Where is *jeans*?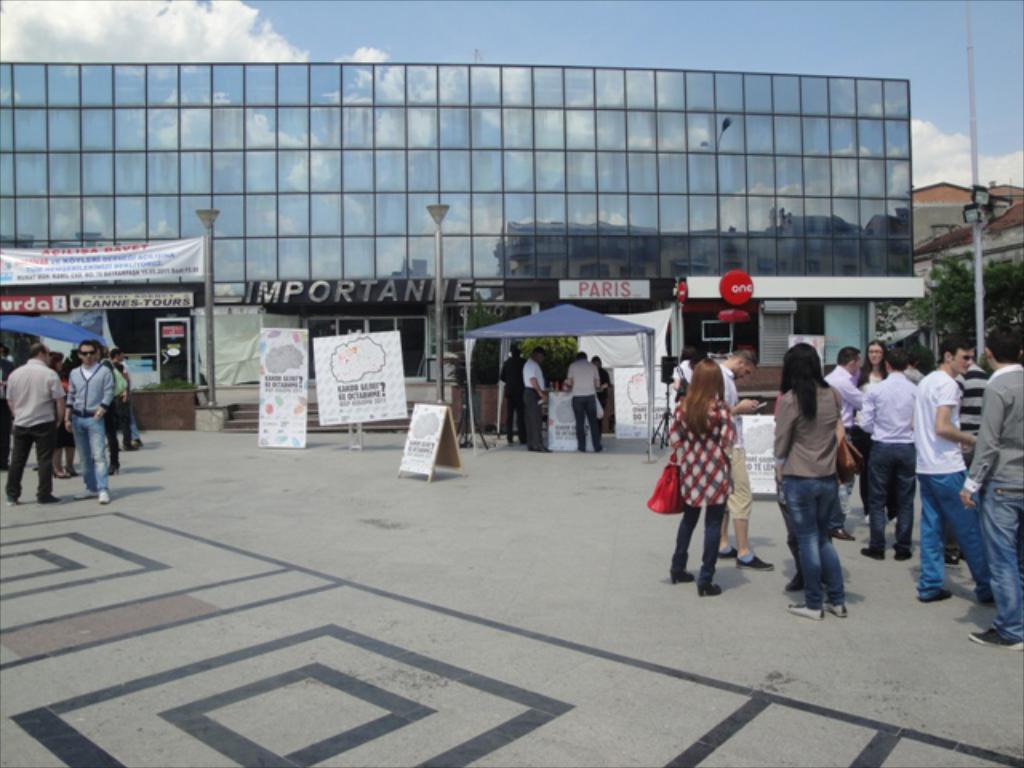
x1=517 y1=386 x2=542 y2=454.
